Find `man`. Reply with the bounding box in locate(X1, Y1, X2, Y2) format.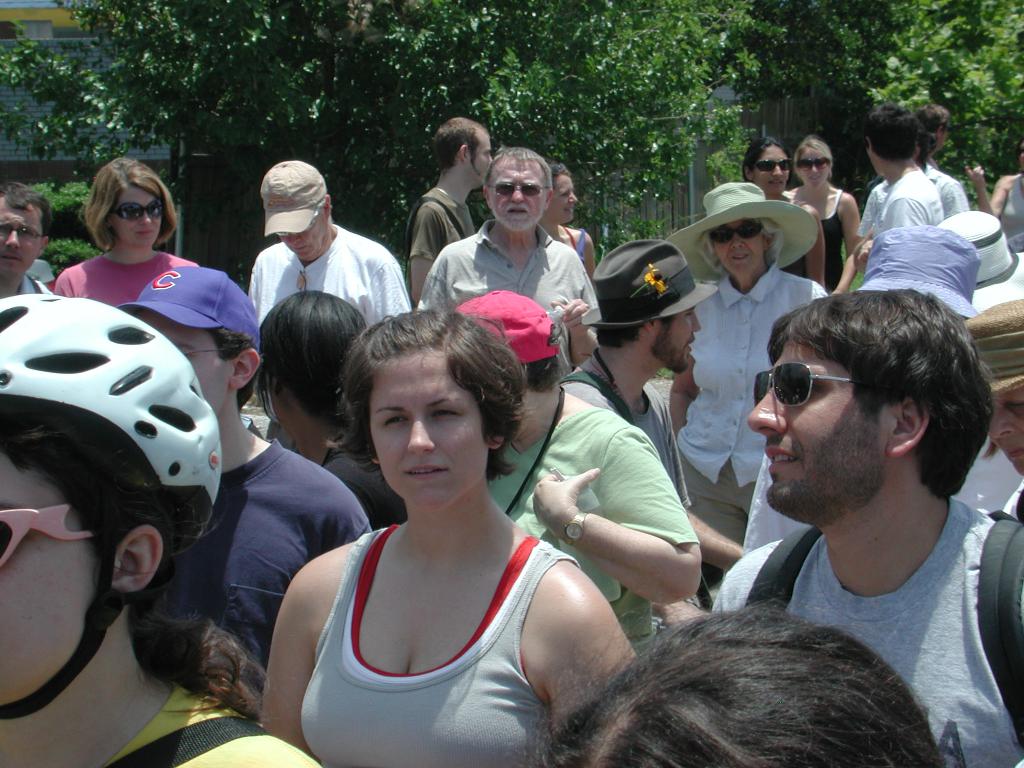
locate(0, 179, 54, 294).
